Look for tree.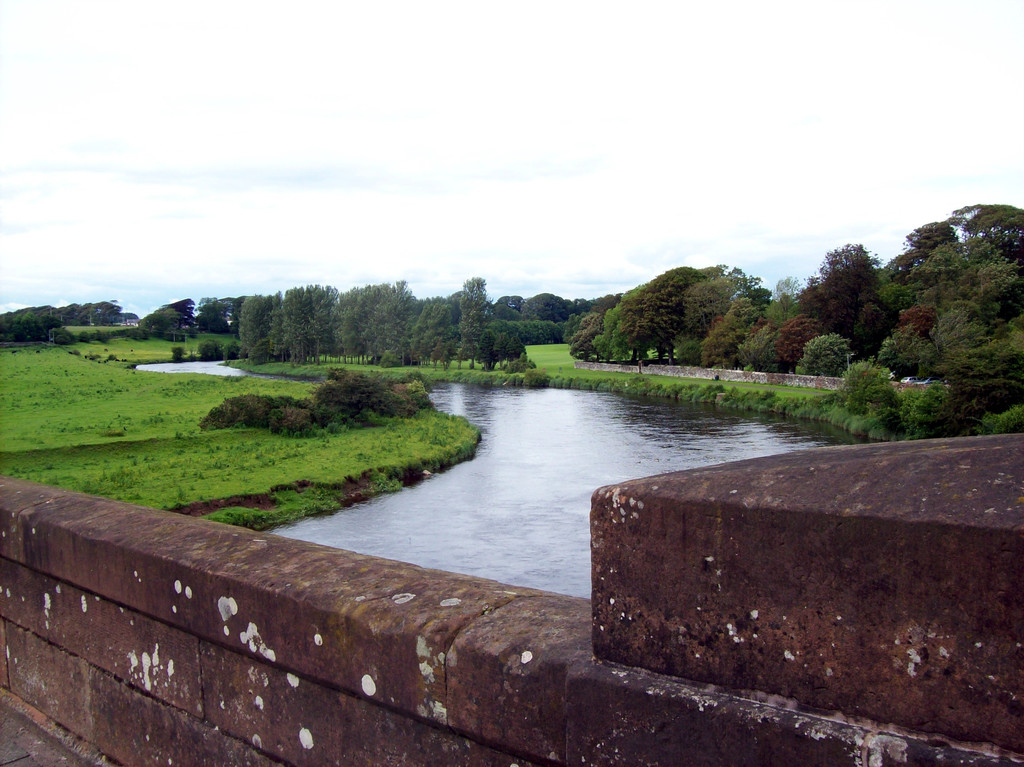
Found: detection(593, 303, 631, 359).
